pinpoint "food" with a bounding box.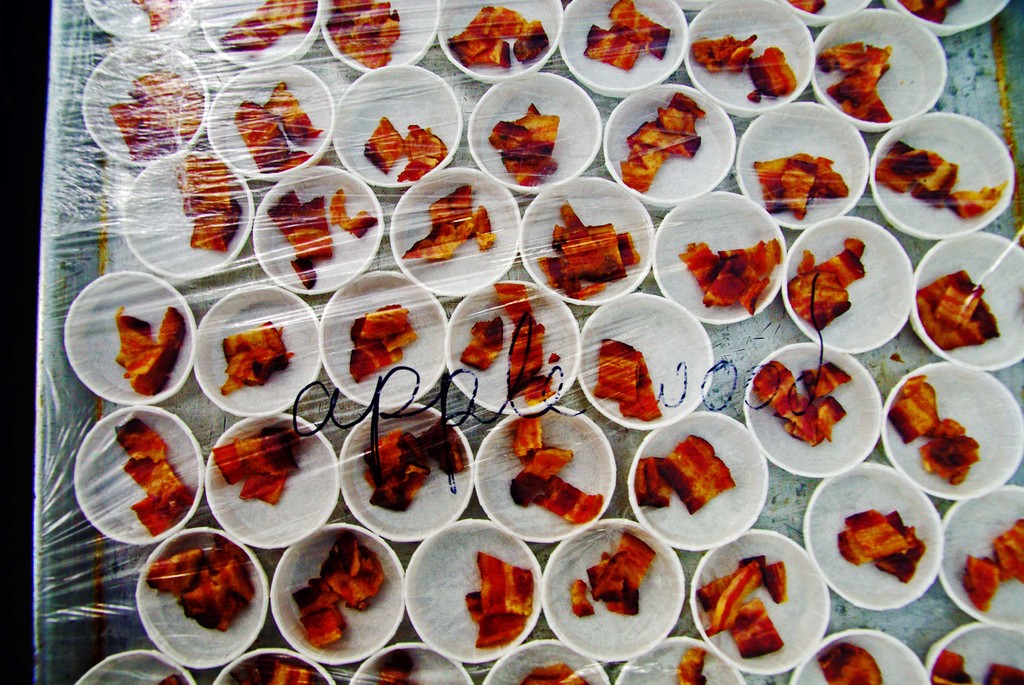
BBox(938, 279, 984, 326).
